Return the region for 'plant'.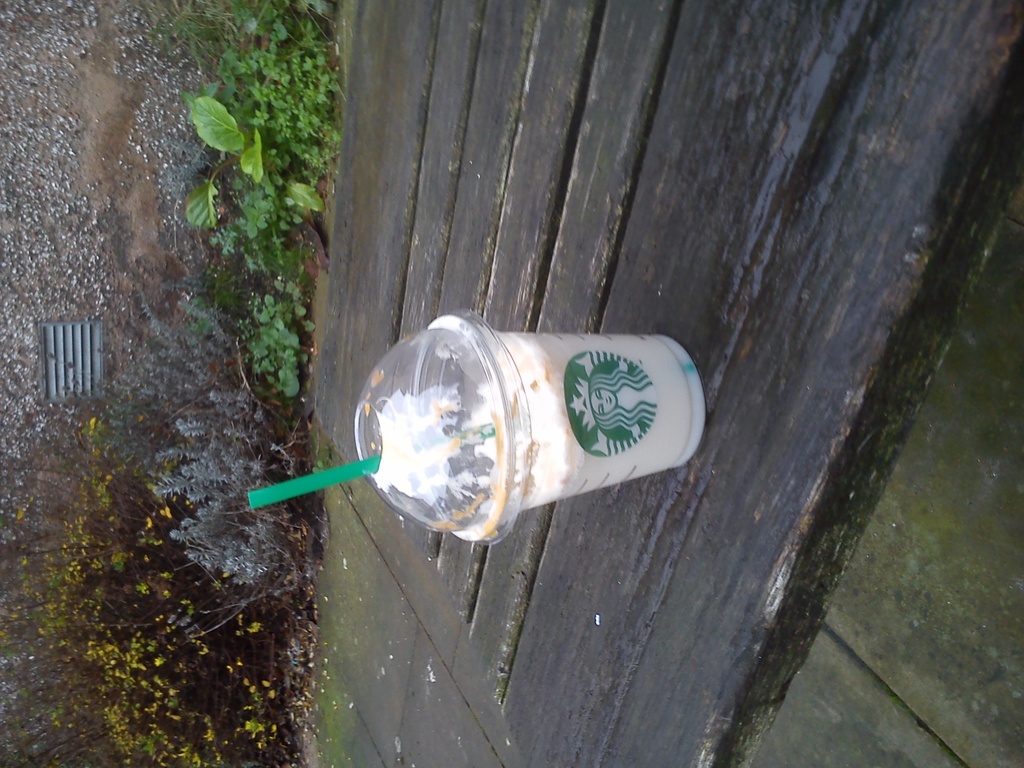
[188, 186, 316, 397].
